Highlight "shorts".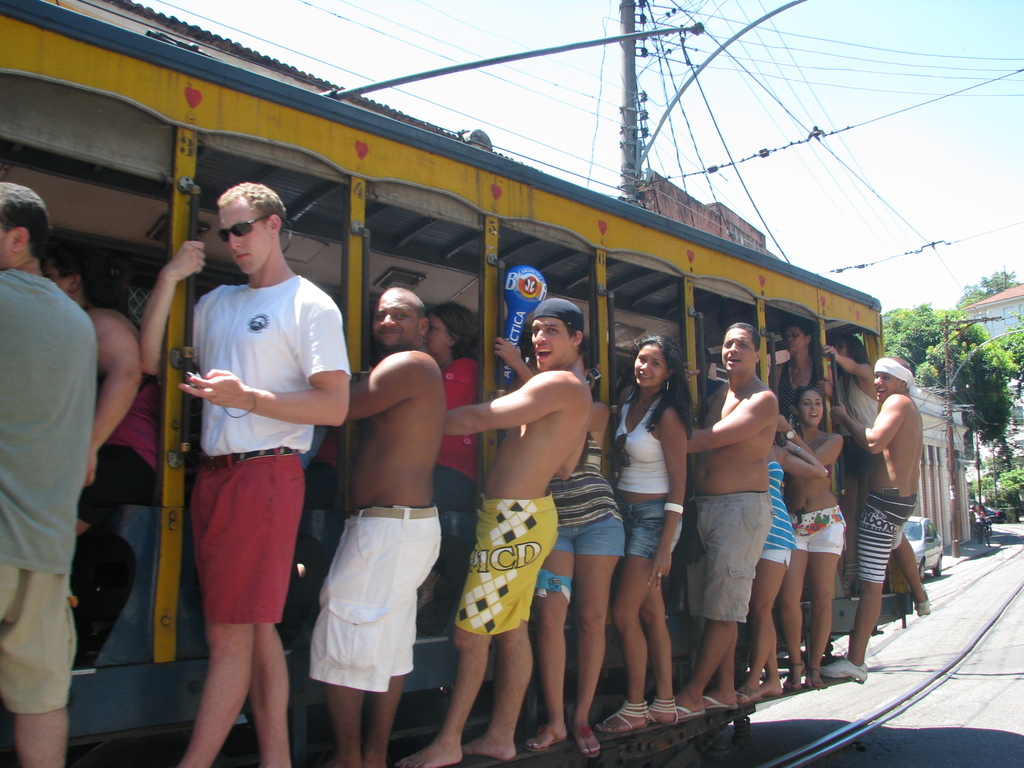
Highlighted region: select_region(188, 443, 313, 633).
